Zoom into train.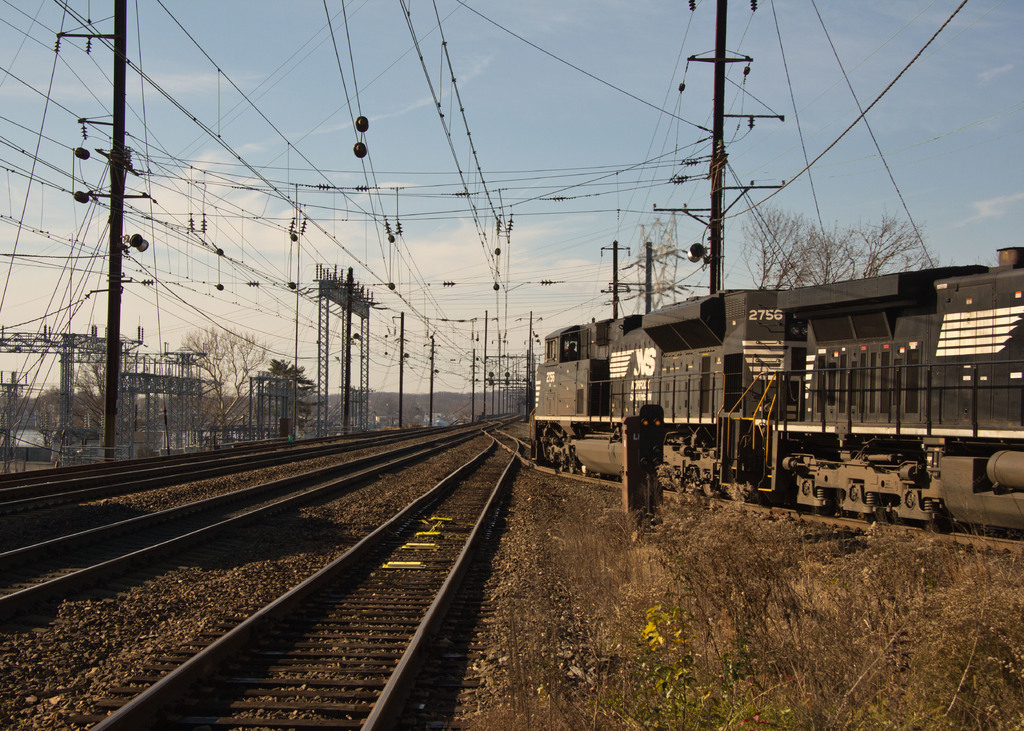
Zoom target: detection(515, 237, 1023, 544).
